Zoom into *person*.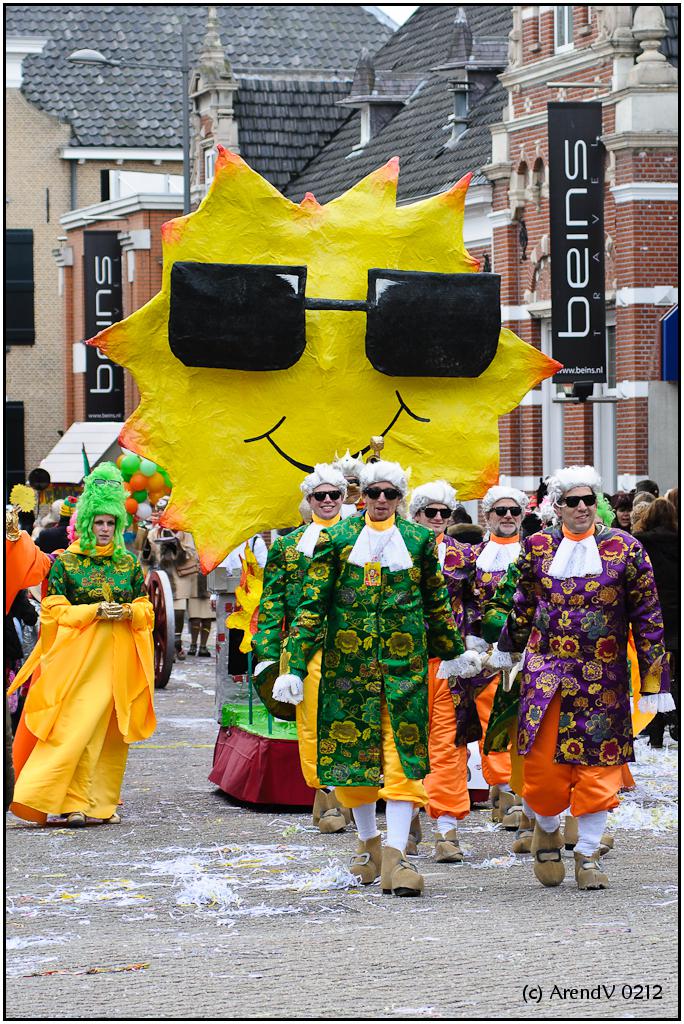
Zoom target: x1=636 y1=491 x2=683 y2=743.
